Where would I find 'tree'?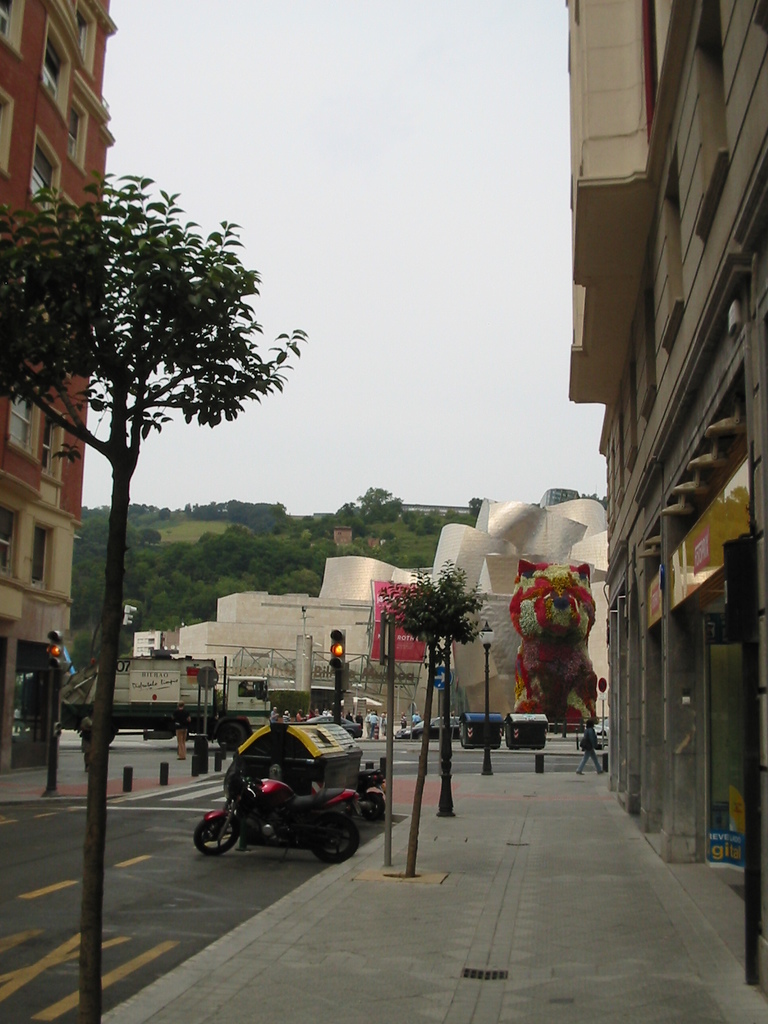
At [x1=383, y1=573, x2=479, y2=871].
